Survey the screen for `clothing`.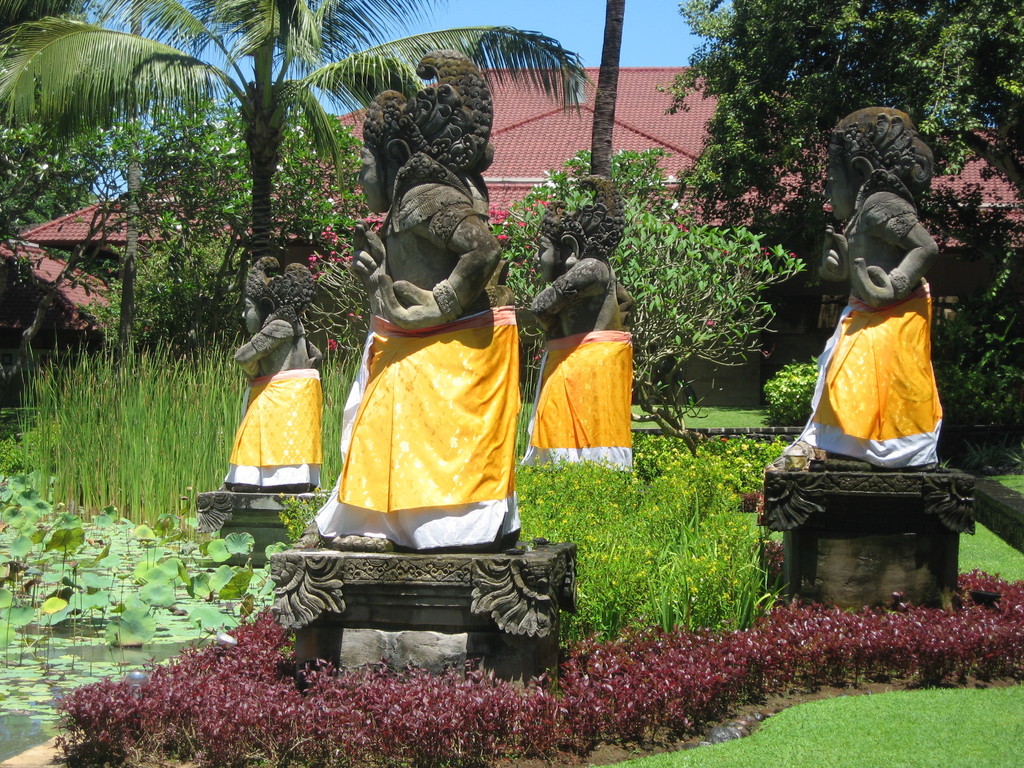
Survey found: l=515, t=326, r=629, b=471.
